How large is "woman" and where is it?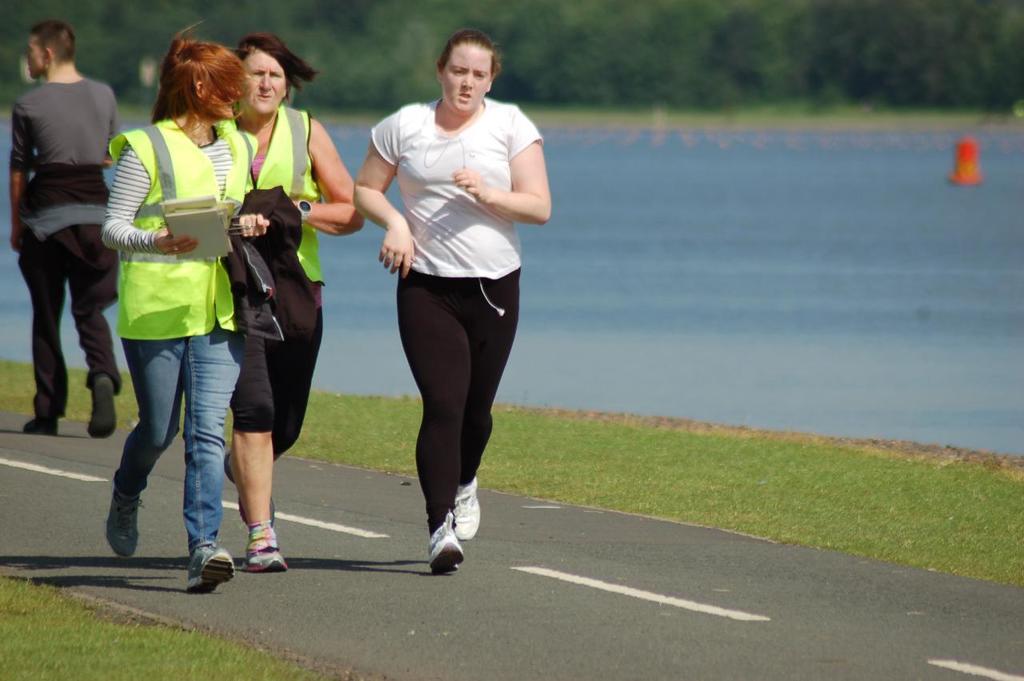
Bounding box: bbox(362, 47, 527, 590).
